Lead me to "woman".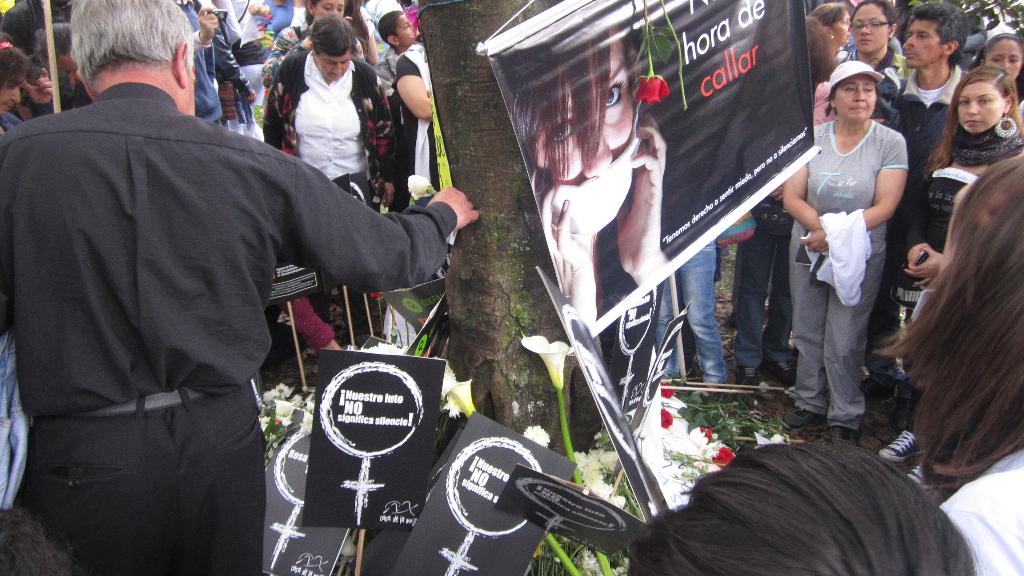
Lead to crop(248, 15, 392, 344).
